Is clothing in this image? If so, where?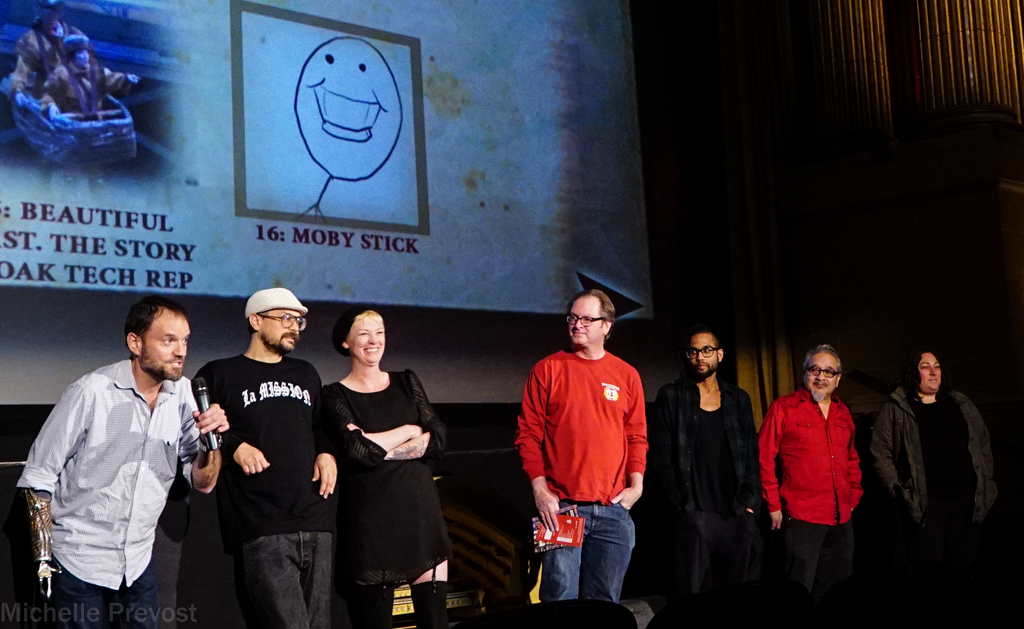
Yes, at box=[653, 377, 763, 628].
